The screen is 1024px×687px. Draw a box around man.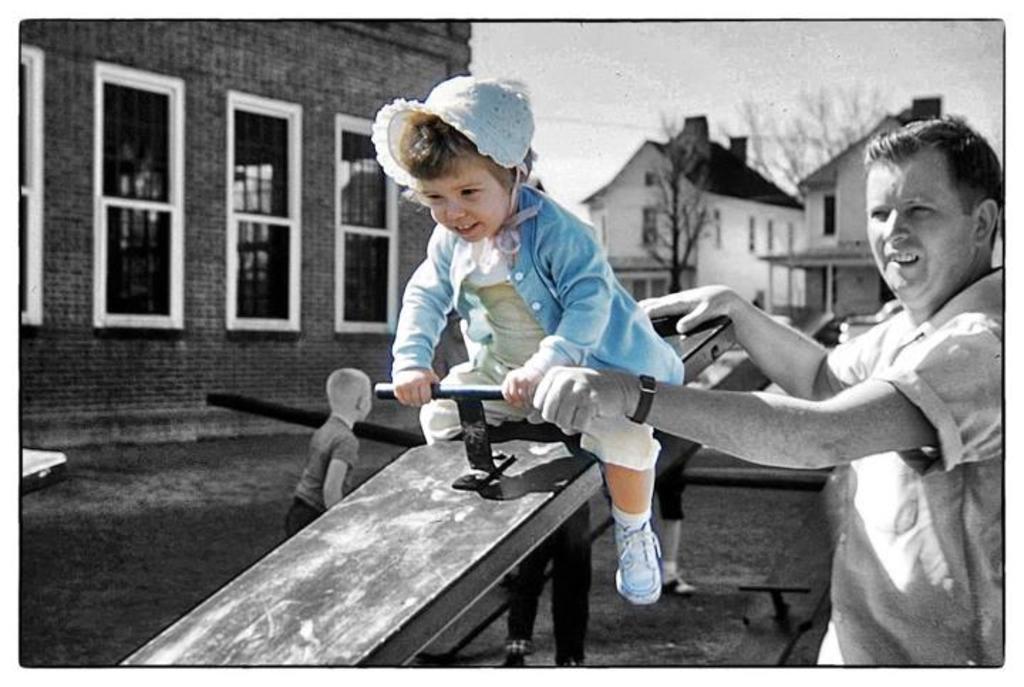
<region>509, 105, 1008, 669</region>.
